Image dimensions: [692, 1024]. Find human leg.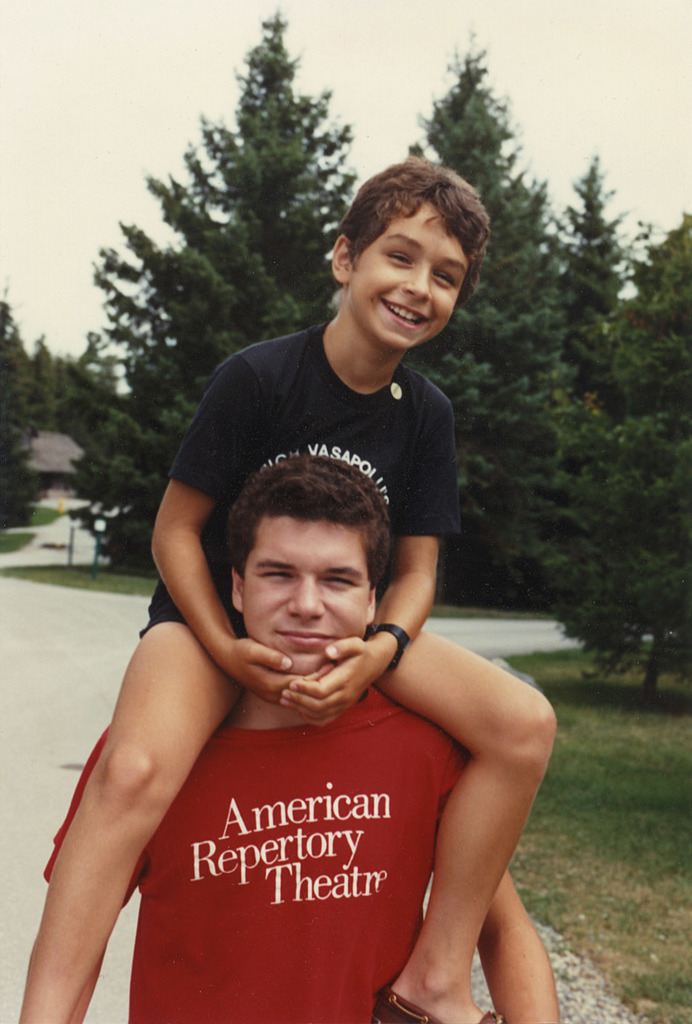
locate(18, 621, 244, 1023).
